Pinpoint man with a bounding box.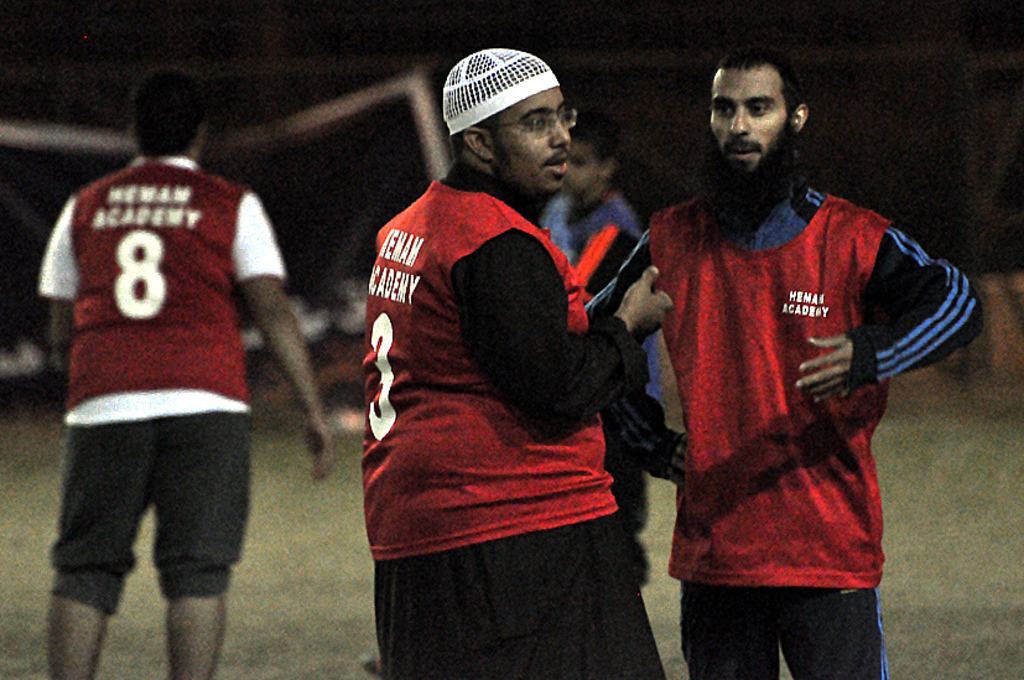
586:43:981:679.
